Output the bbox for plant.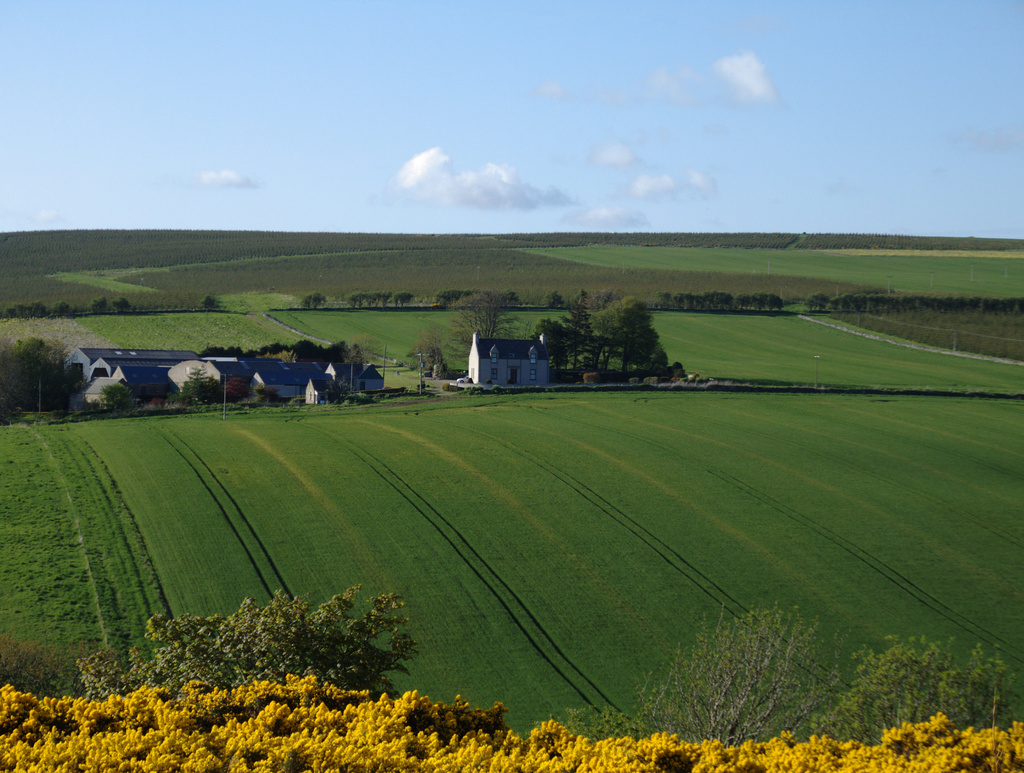
locate(456, 384, 484, 398).
